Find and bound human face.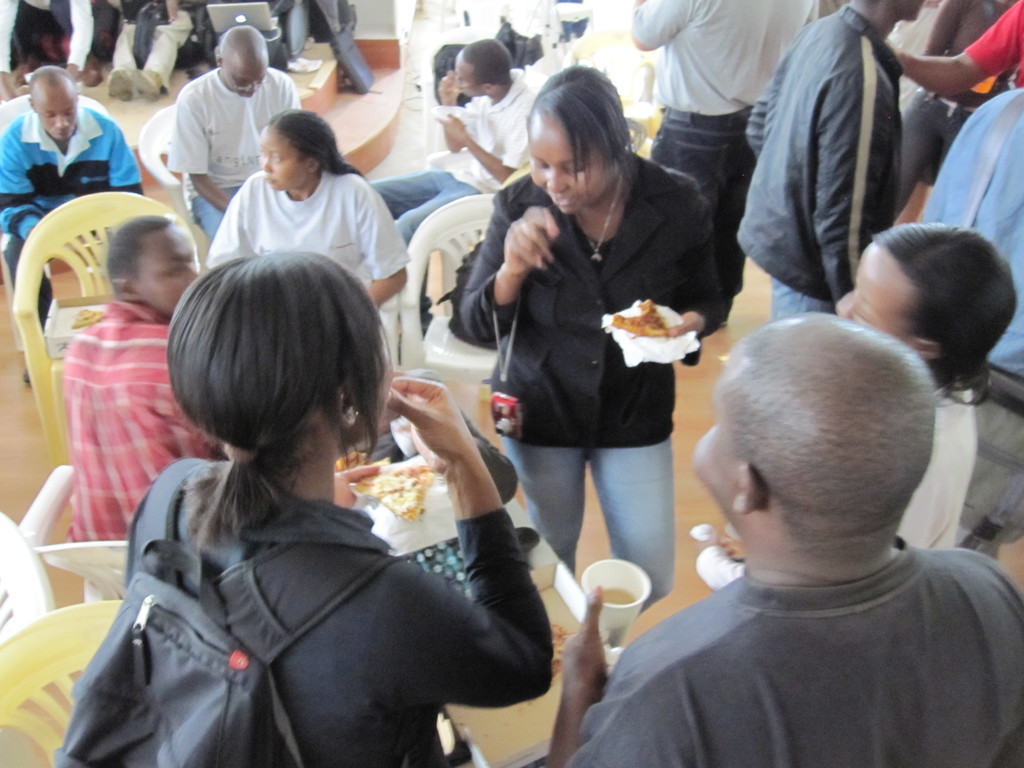
Bound: crop(663, 348, 737, 573).
